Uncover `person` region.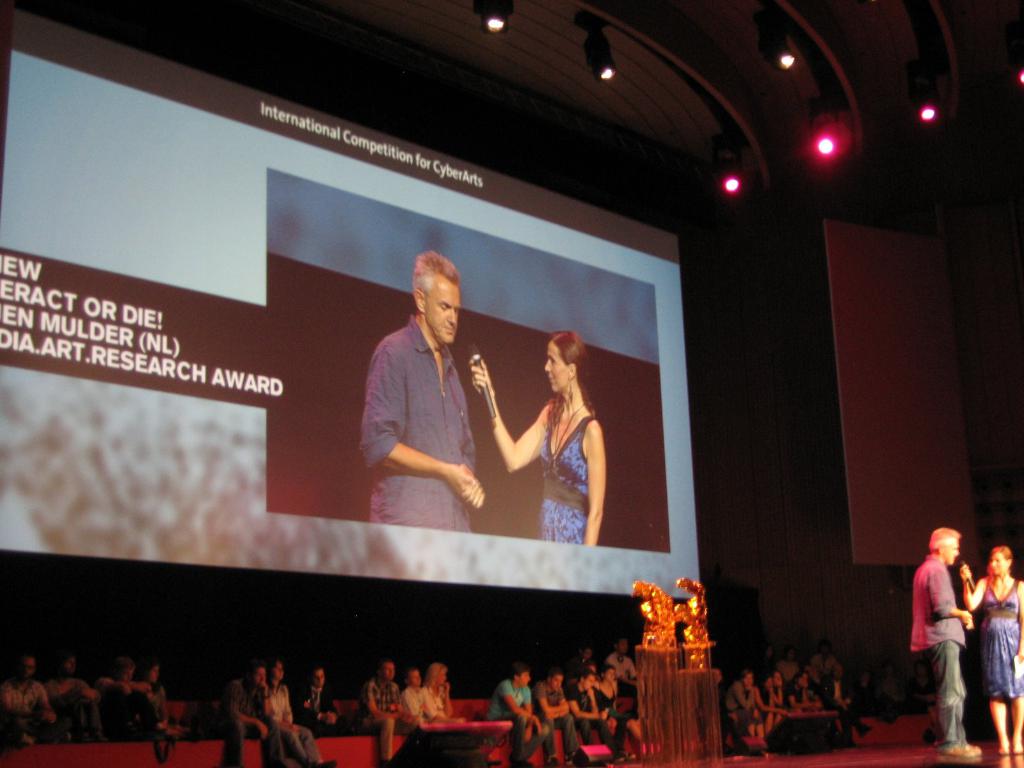
Uncovered: BBox(478, 662, 541, 767).
